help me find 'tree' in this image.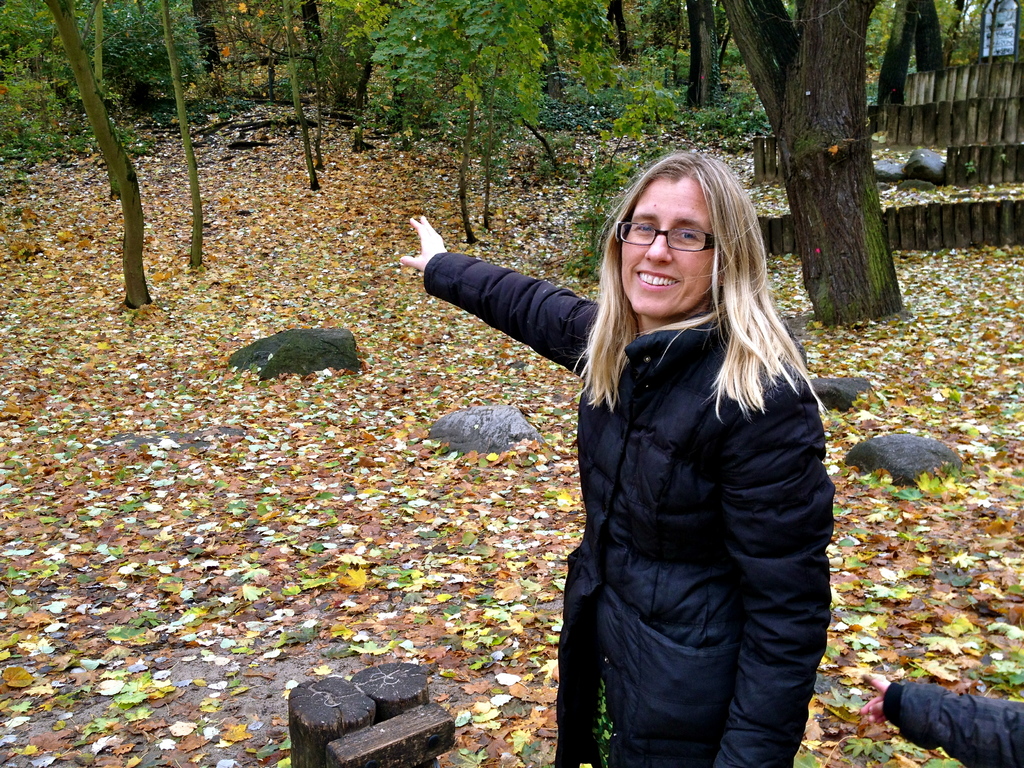
Found it: <bbox>721, 0, 907, 325</bbox>.
